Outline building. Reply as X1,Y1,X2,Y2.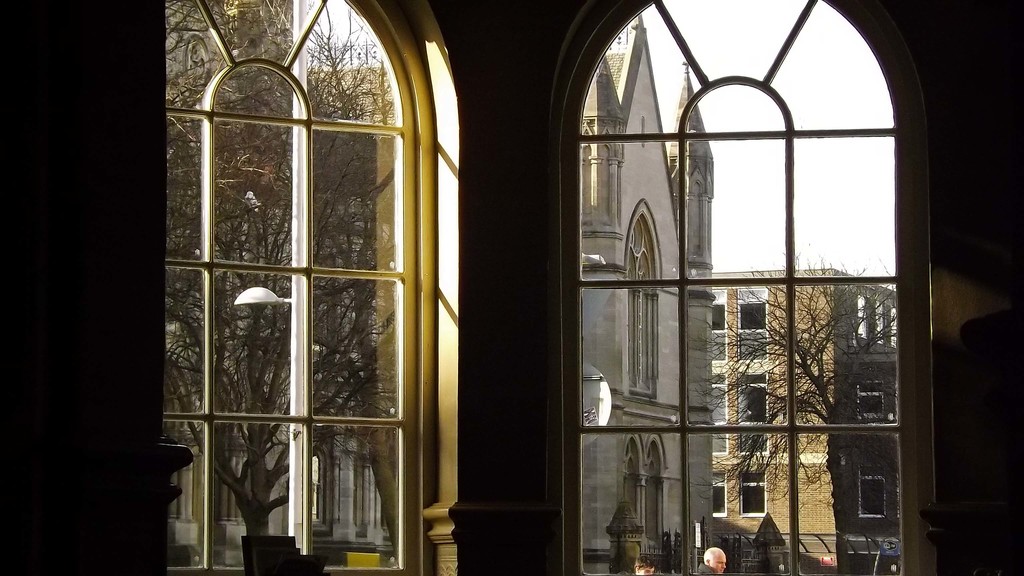
0,0,1023,575.
